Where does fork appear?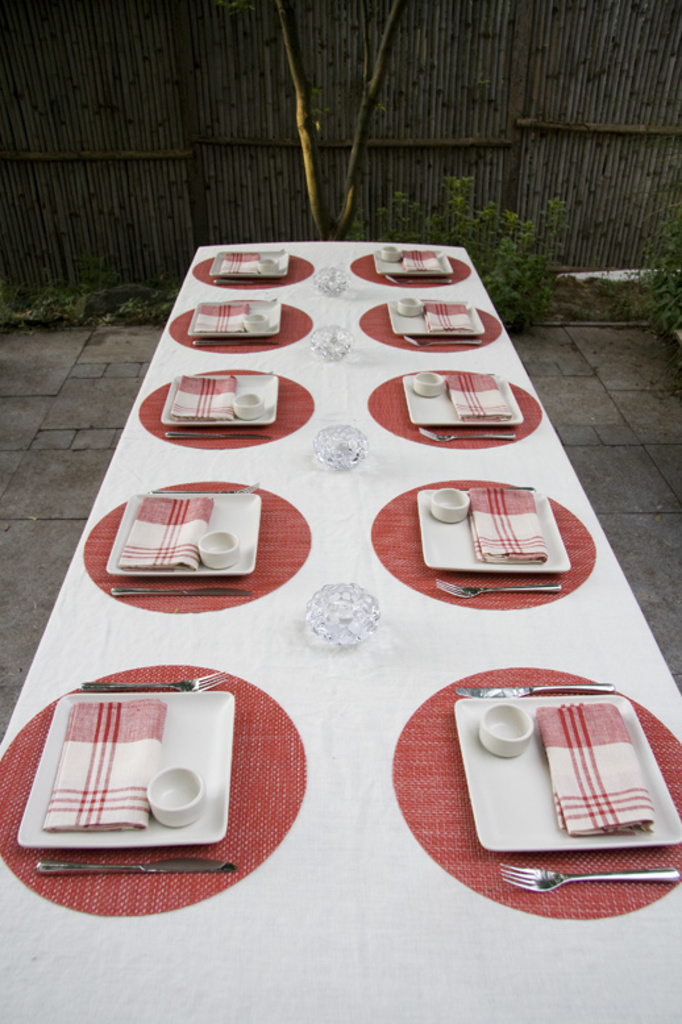
Appears at 498 863 681 895.
